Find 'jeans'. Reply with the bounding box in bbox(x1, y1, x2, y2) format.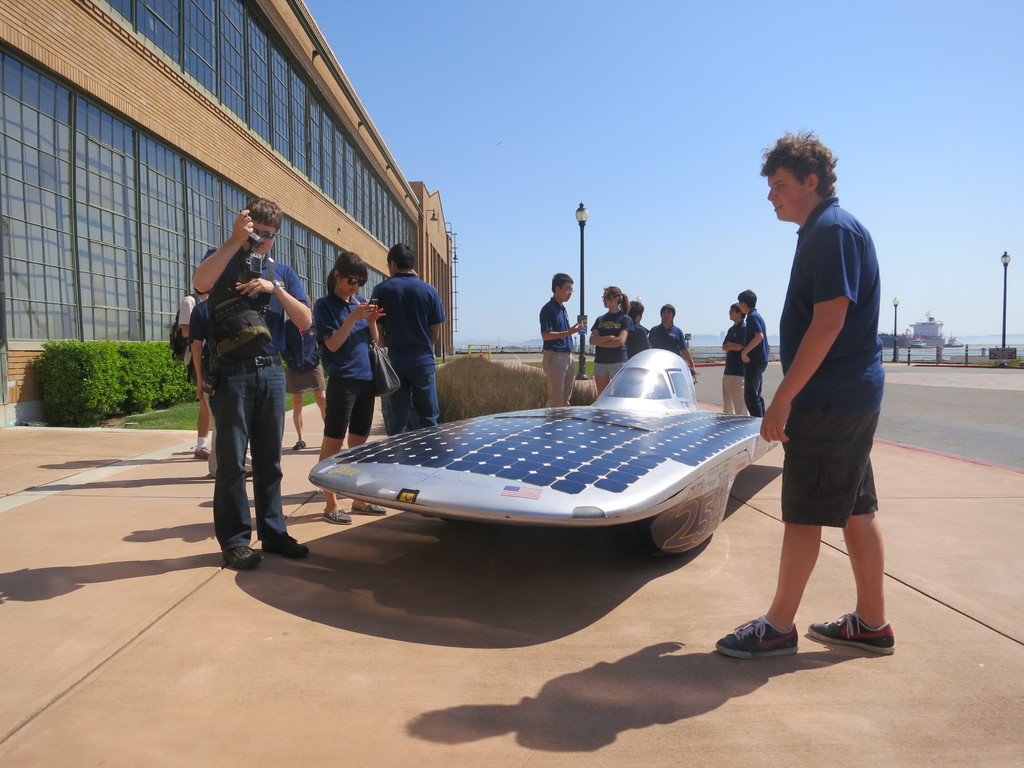
bbox(381, 344, 441, 435).
